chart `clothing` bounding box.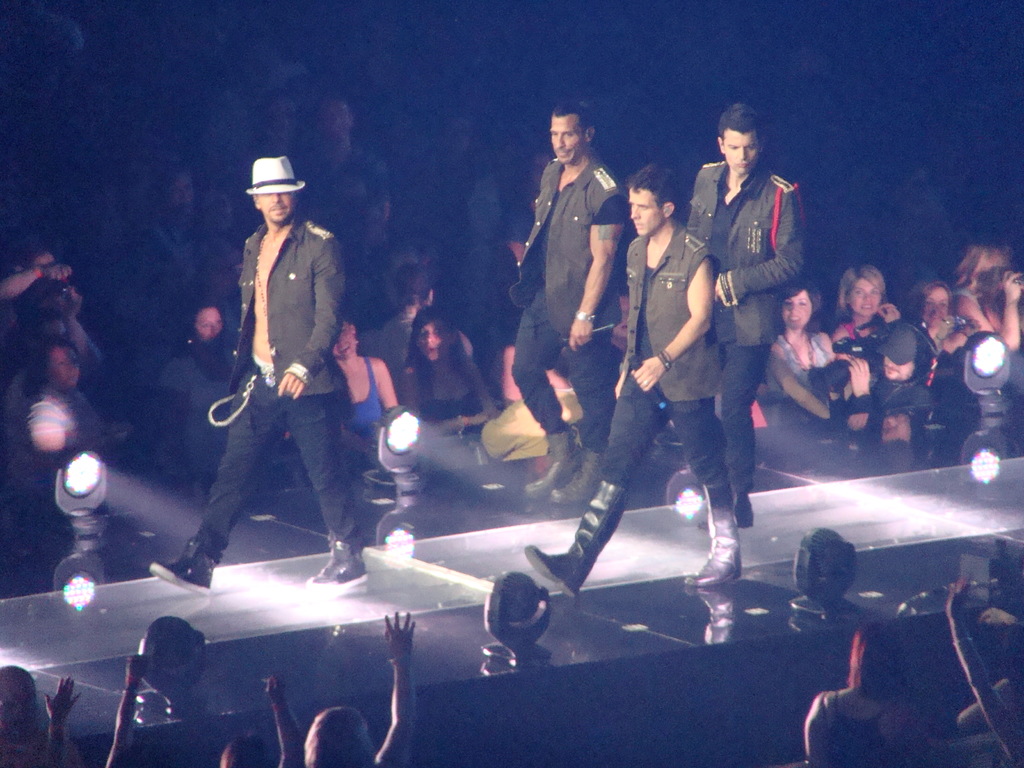
Charted: region(771, 331, 836, 394).
